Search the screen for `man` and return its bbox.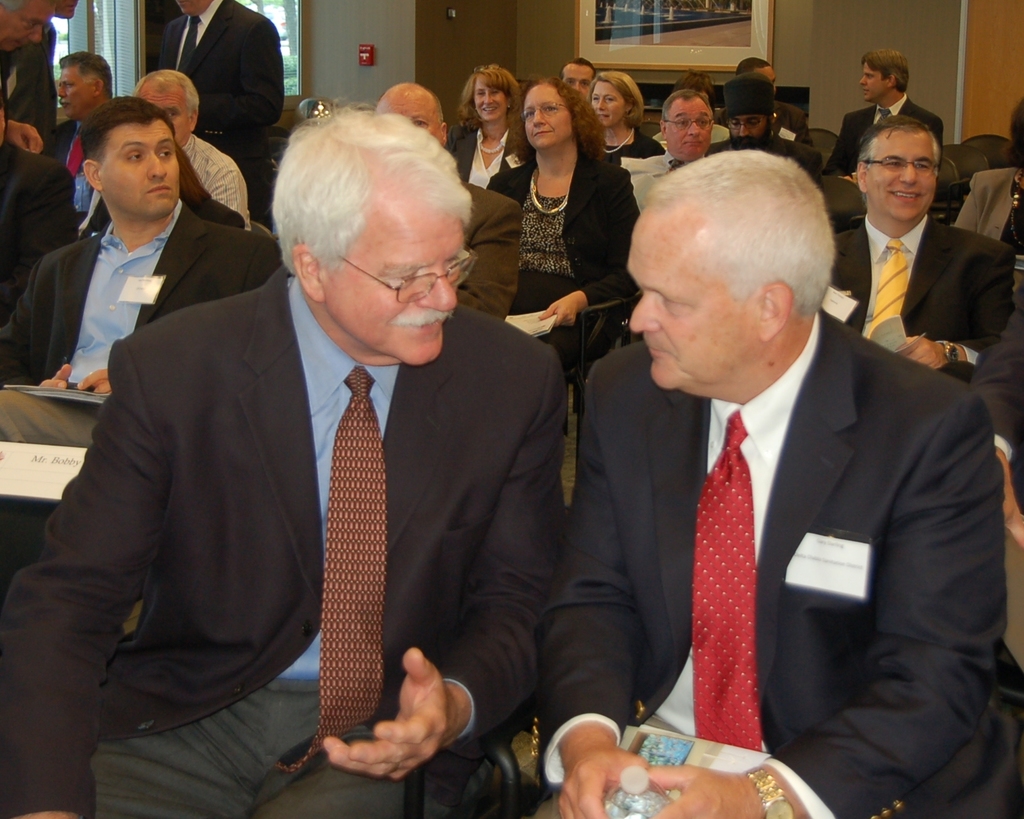
Found: [159, 0, 283, 220].
